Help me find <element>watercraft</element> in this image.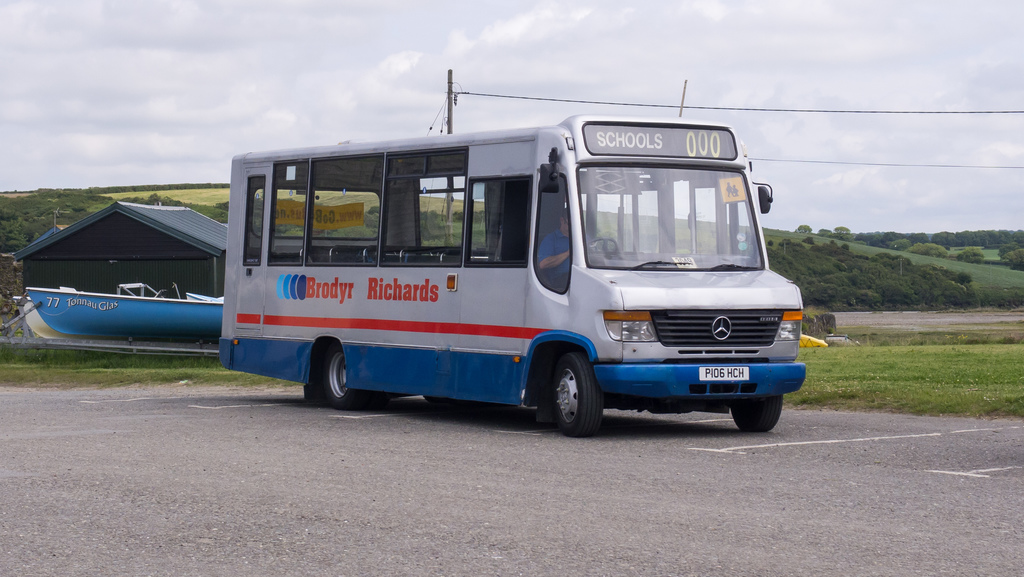
Found it: bbox(12, 279, 222, 352).
